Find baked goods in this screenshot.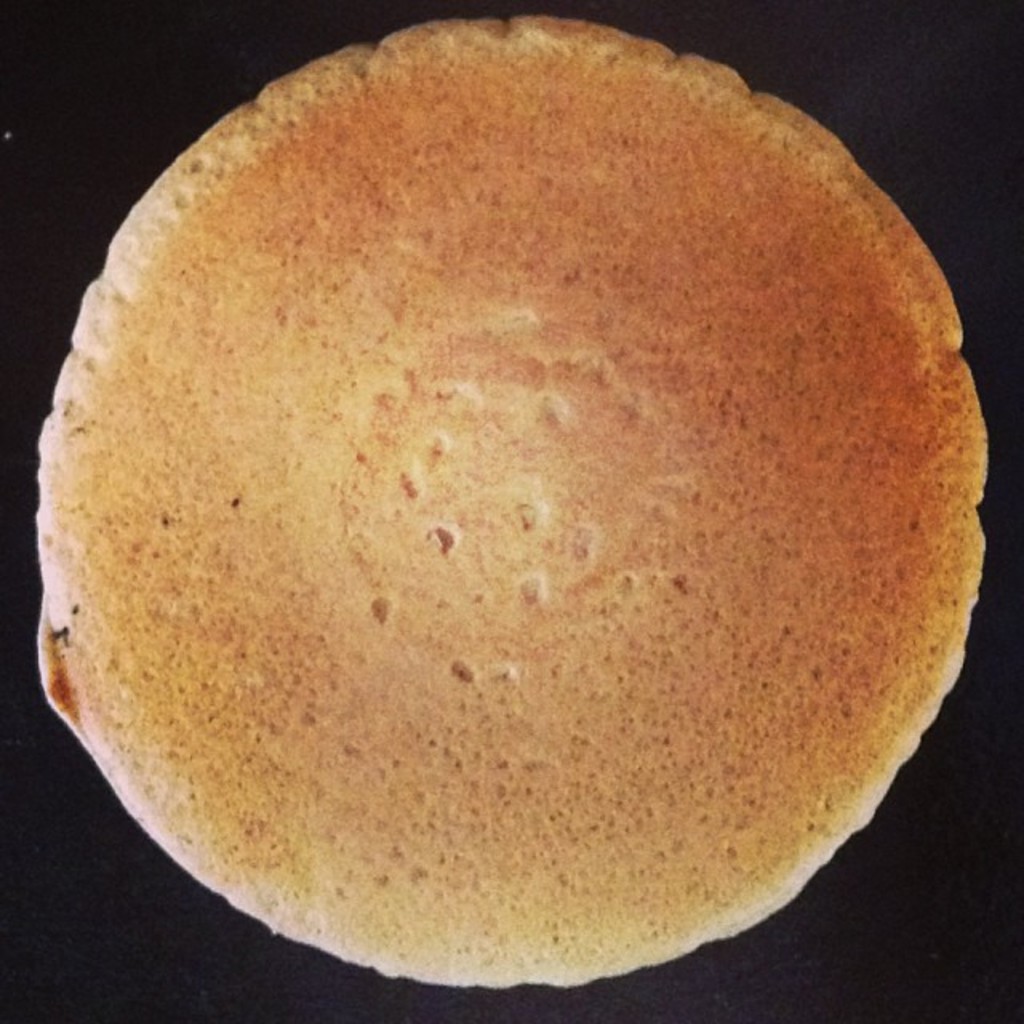
The bounding box for baked goods is x1=59 y1=0 x2=960 y2=998.
